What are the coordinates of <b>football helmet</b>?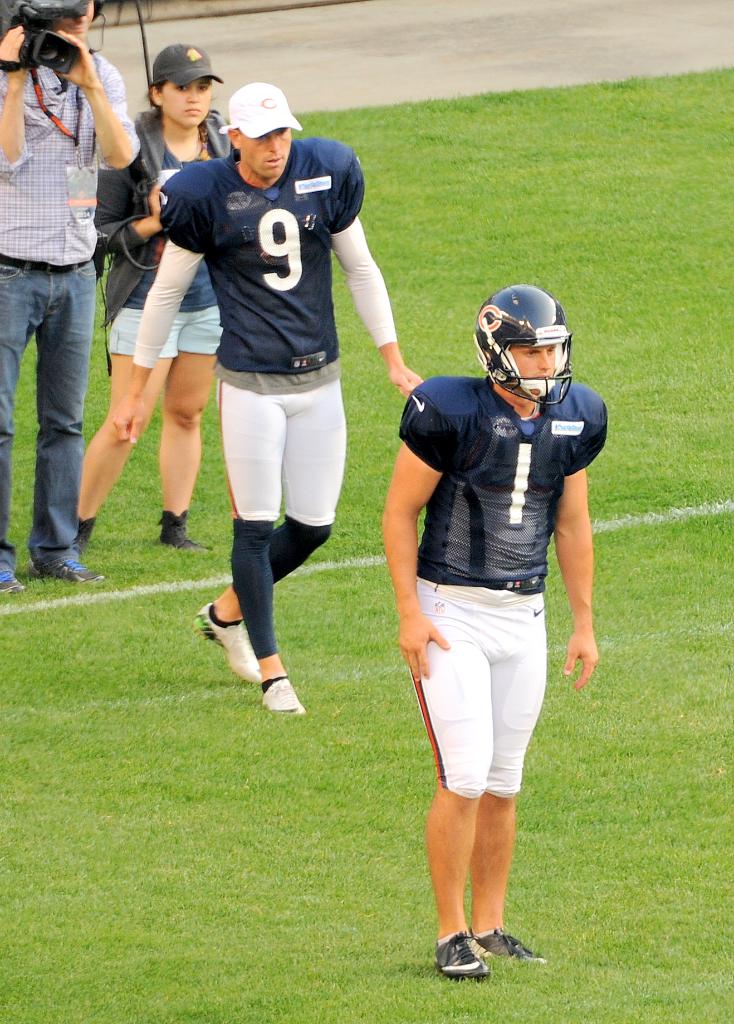
detection(474, 297, 587, 409).
